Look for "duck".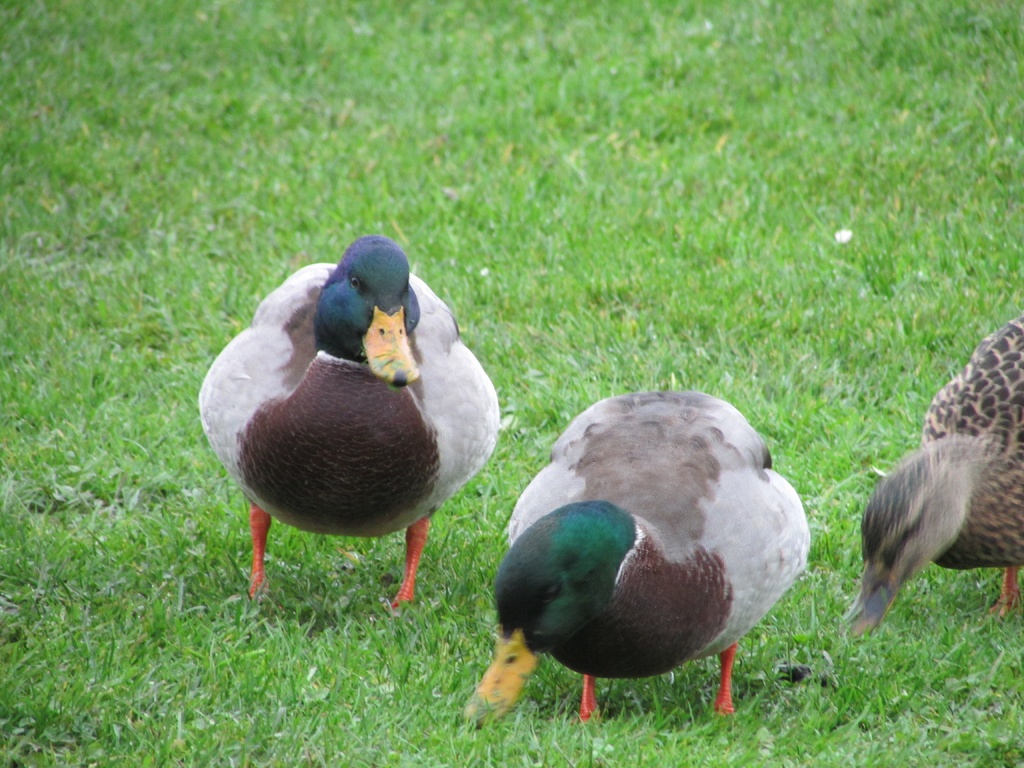
Found: pyautogui.locateOnScreen(445, 376, 831, 739).
